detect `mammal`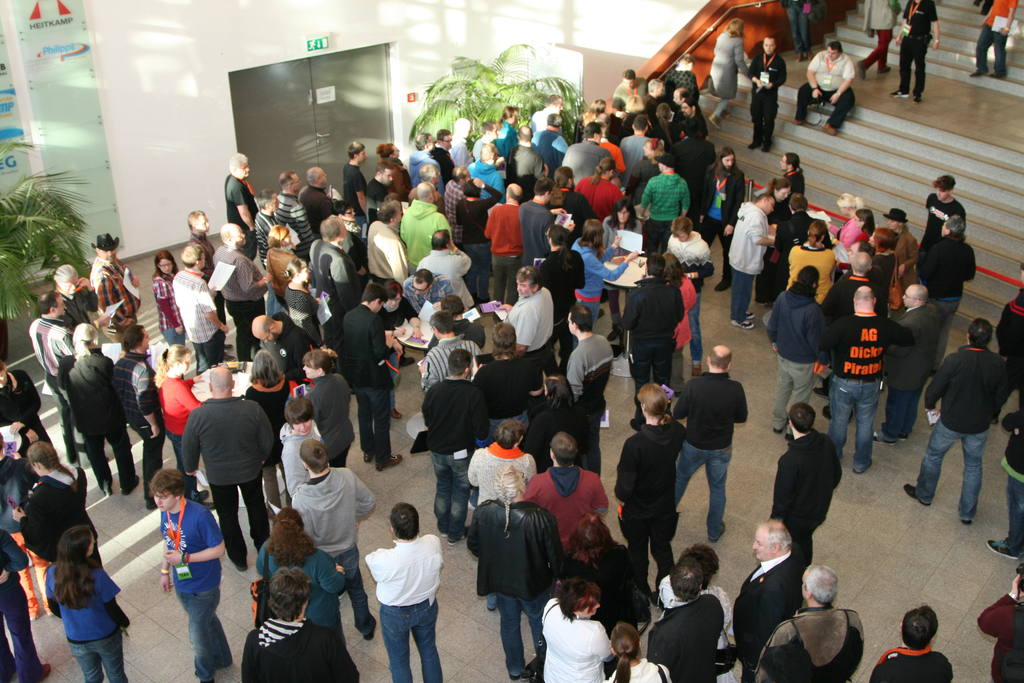
<bbox>764, 177, 790, 297</bbox>
